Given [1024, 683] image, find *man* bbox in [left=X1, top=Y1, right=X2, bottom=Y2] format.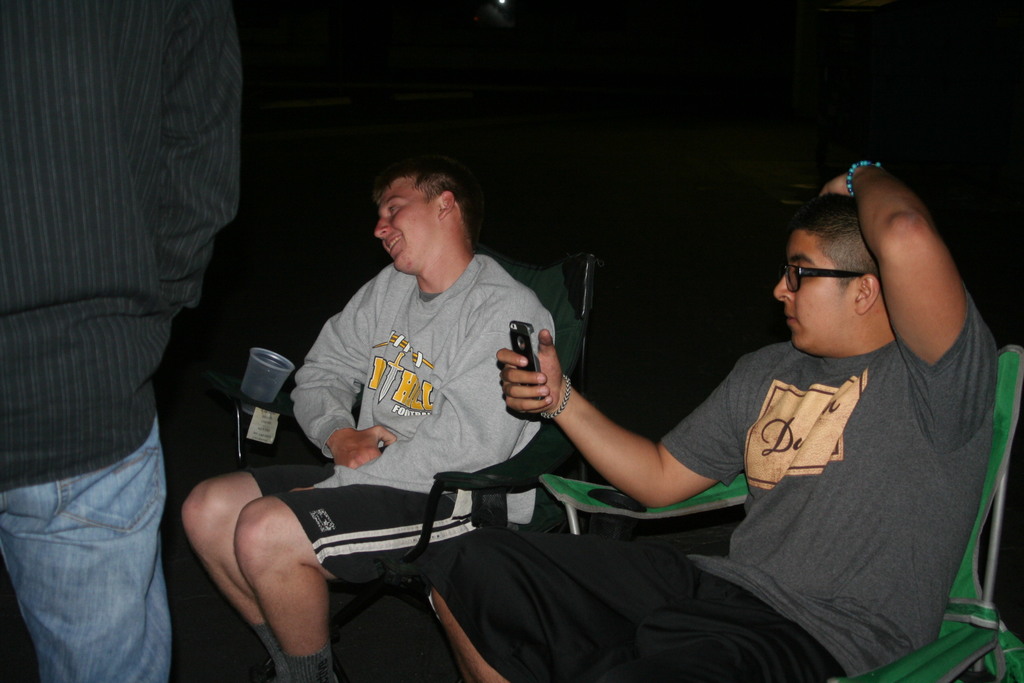
[left=428, top=163, right=998, bottom=682].
